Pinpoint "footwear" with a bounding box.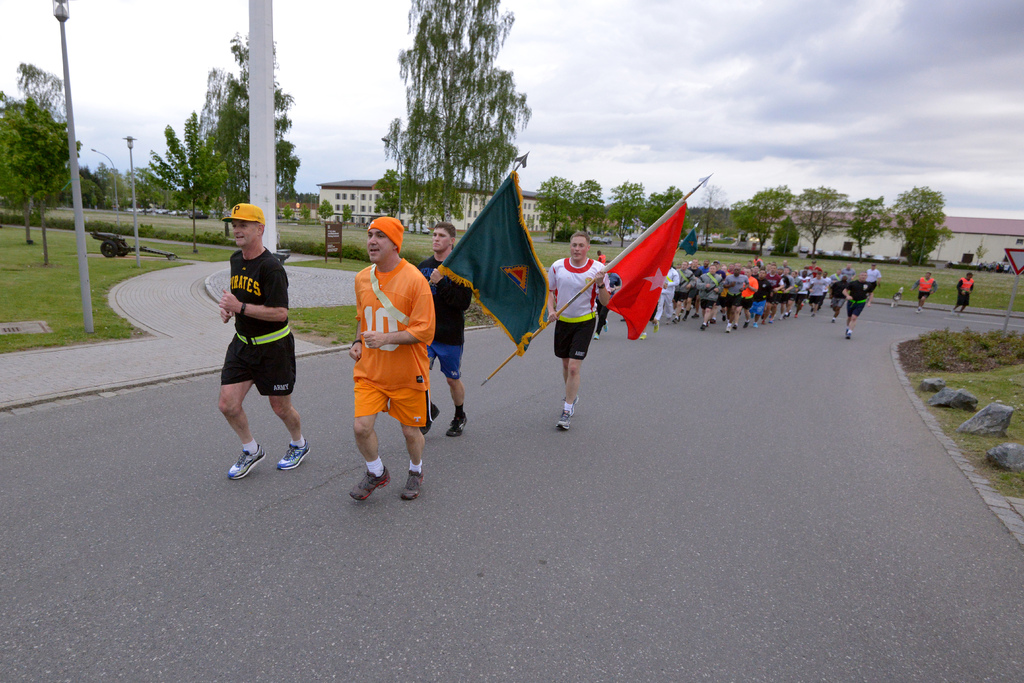
left=723, top=323, right=732, bottom=335.
